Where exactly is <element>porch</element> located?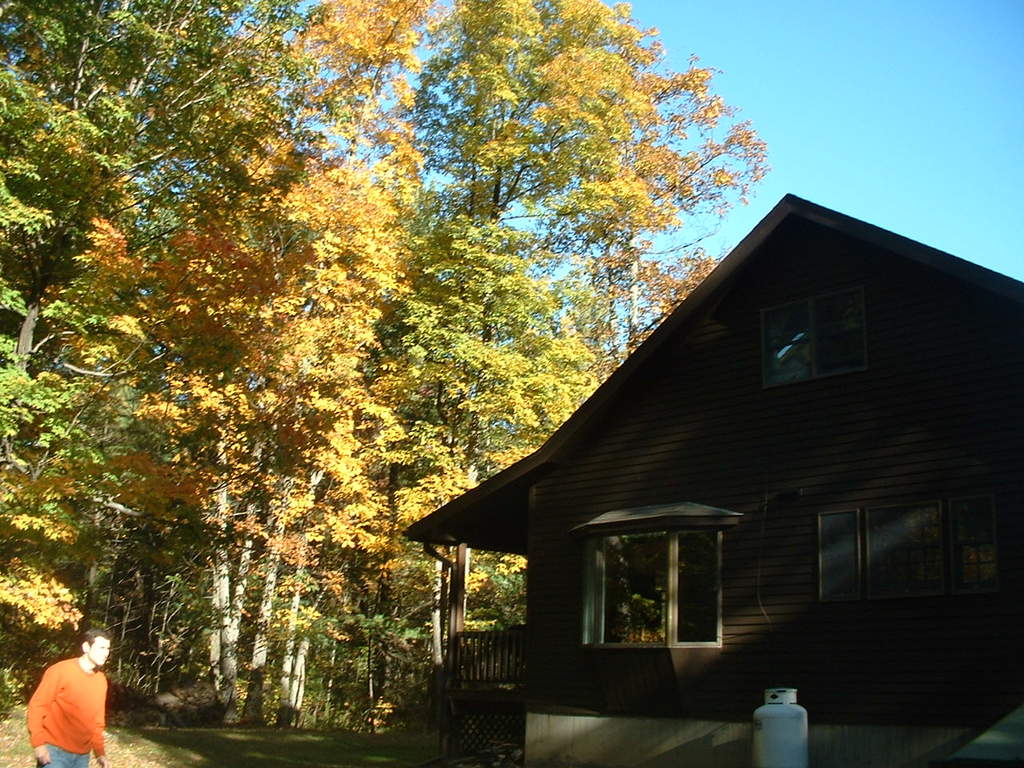
Its bounding box is 438, 668, 522, 746.
